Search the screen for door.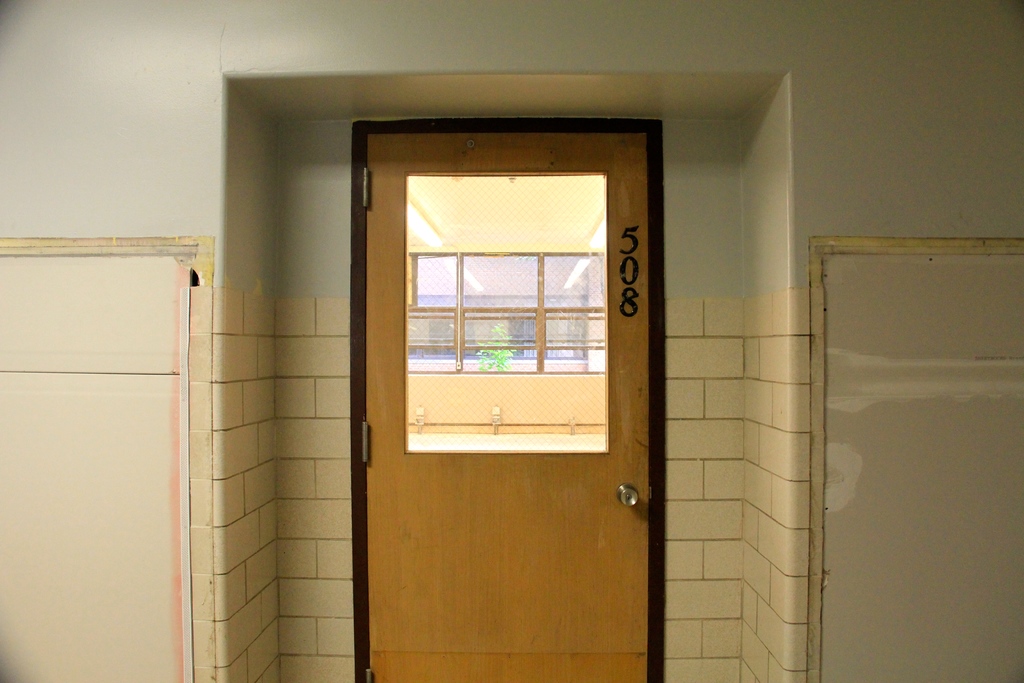
Found at bbox(313, 92, 686, 646).
